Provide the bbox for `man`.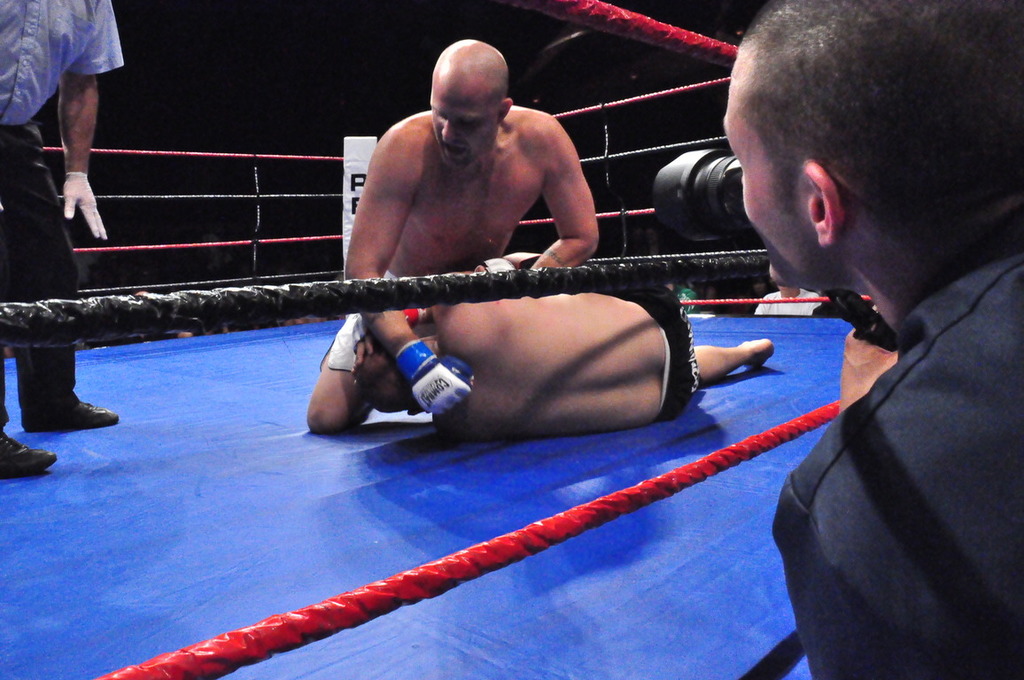
{"x1": 347, "y1": 266, "x2": 770, "y2": 452}.
